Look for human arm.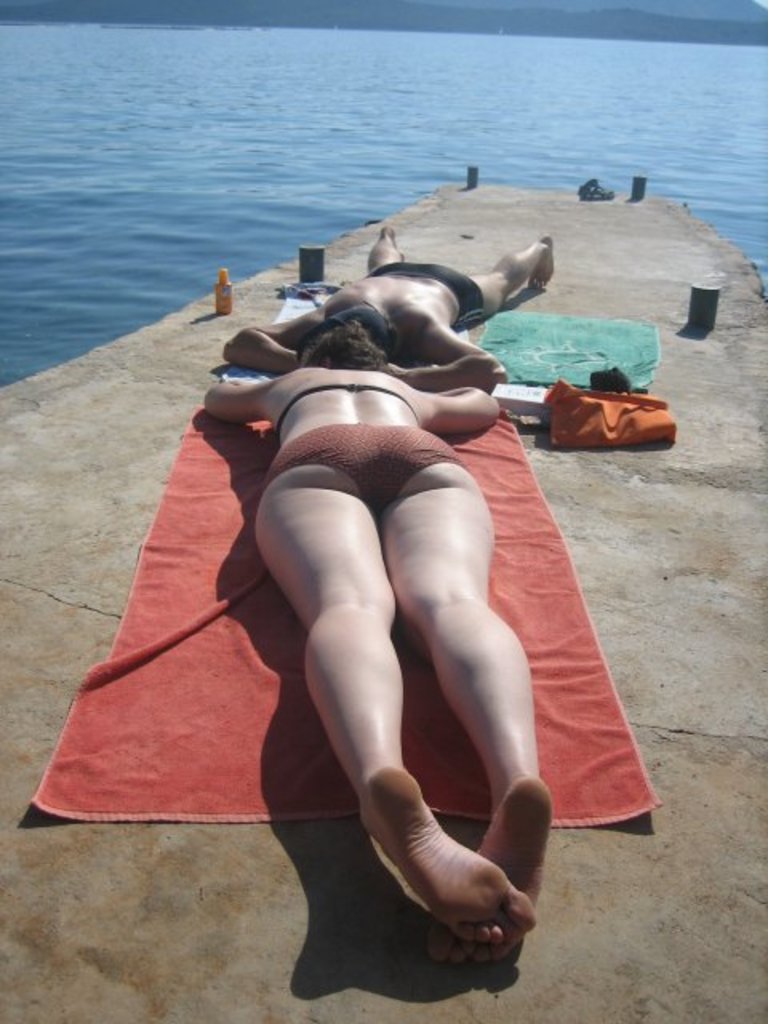
Found: left=198, top=374, right=301, bottom=422.
